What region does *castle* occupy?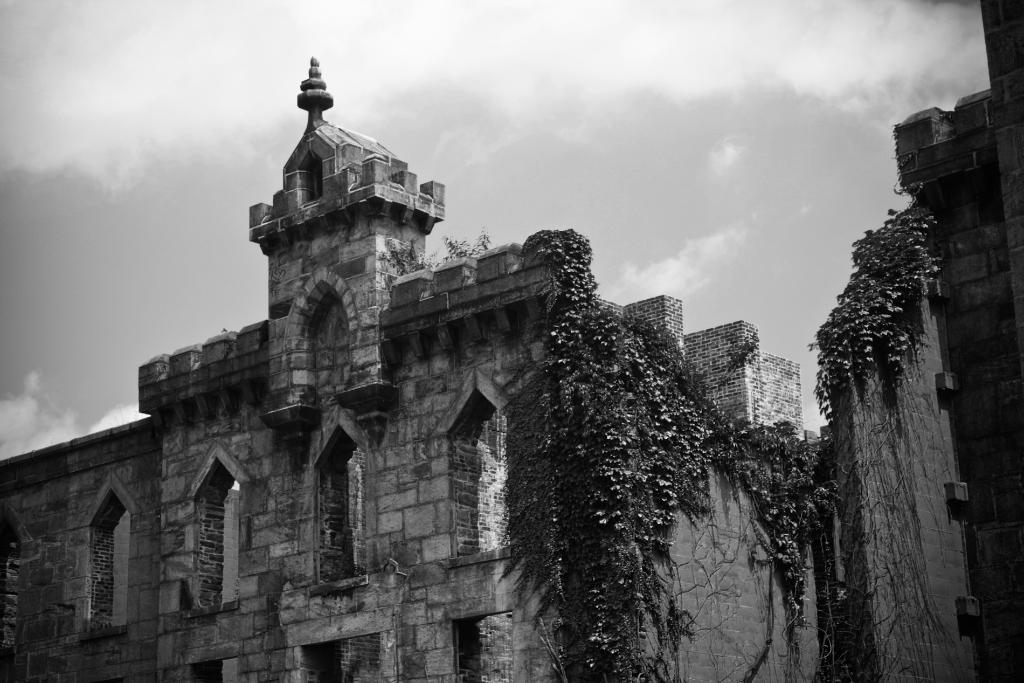
[0, 0, 1023, 682].
